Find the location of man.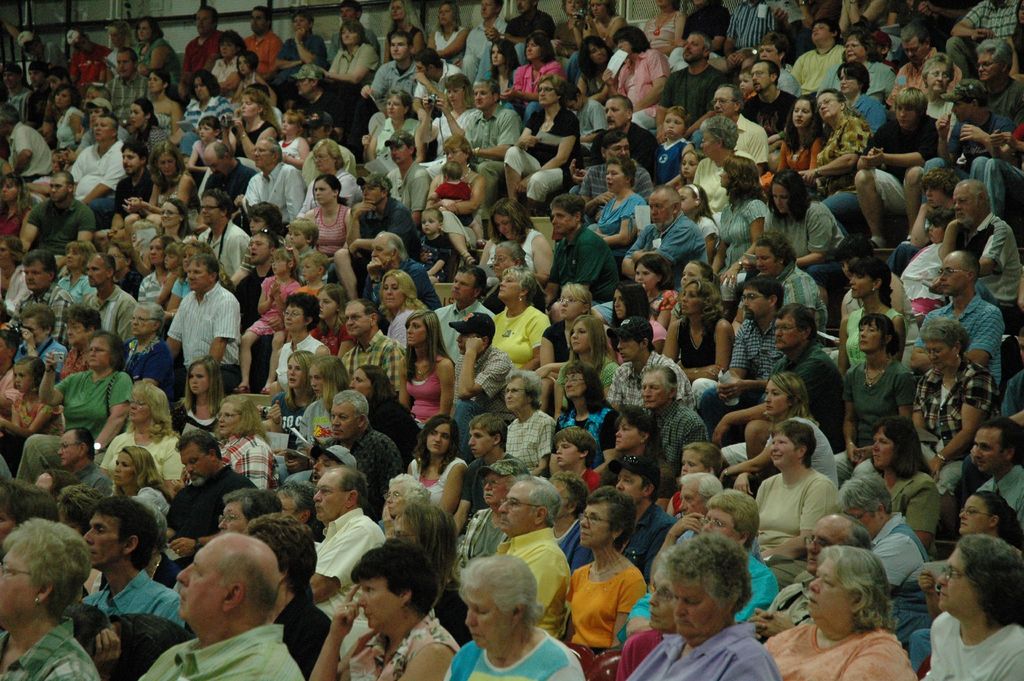
Location: [x1=970, y1=414, x2=1023, y2=529].
